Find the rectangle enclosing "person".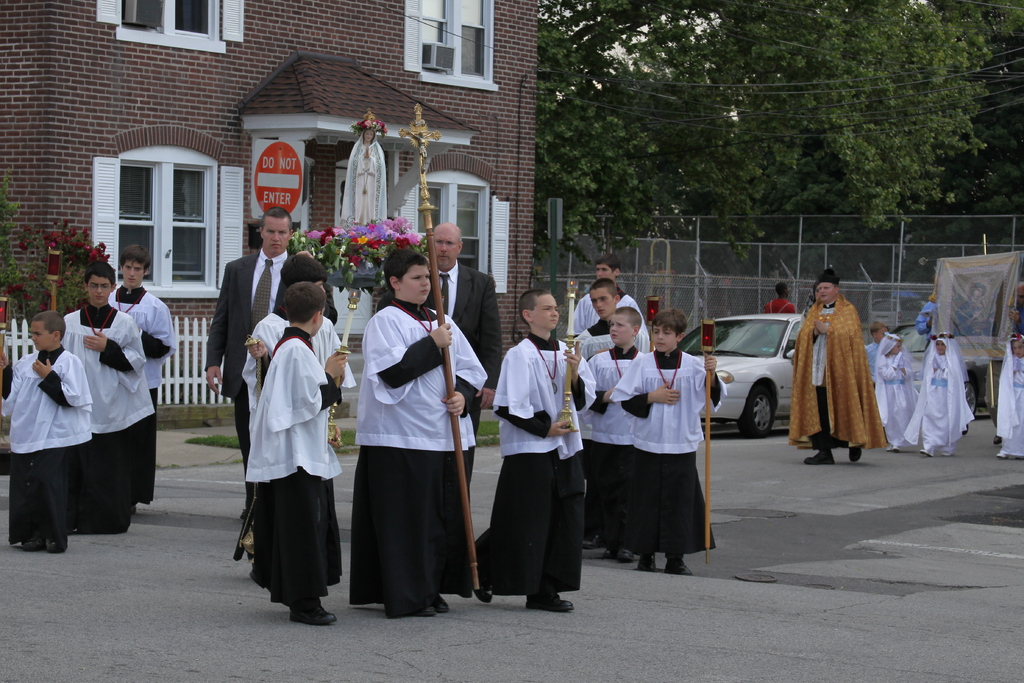
bbox(204, 206, 337, 527).
